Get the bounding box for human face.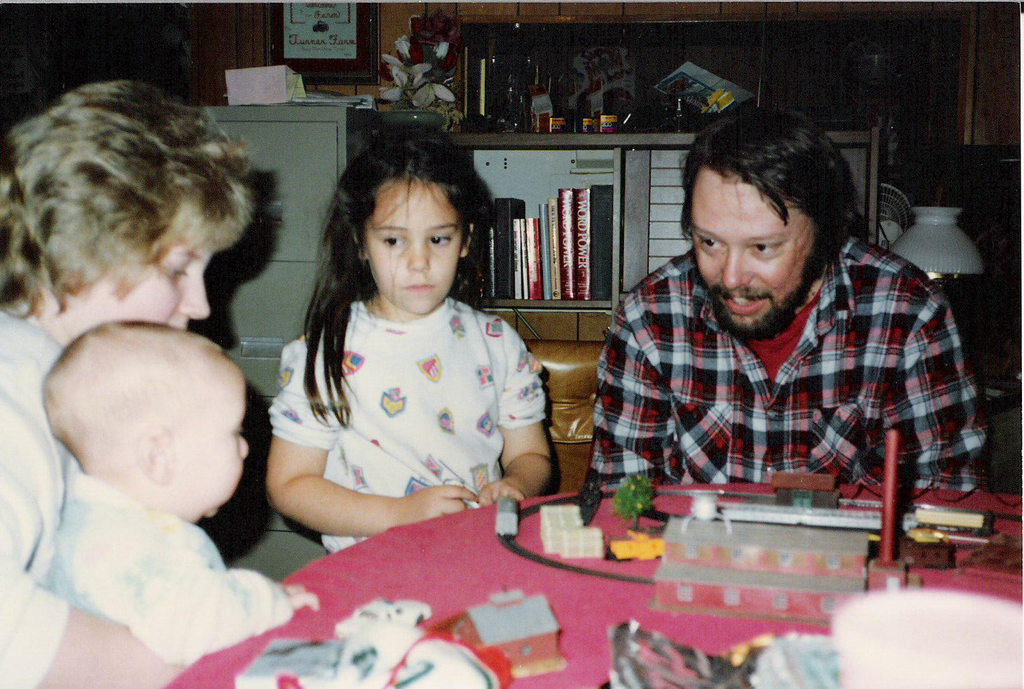
x1=363 y1=184 x2=458 y2=318.
